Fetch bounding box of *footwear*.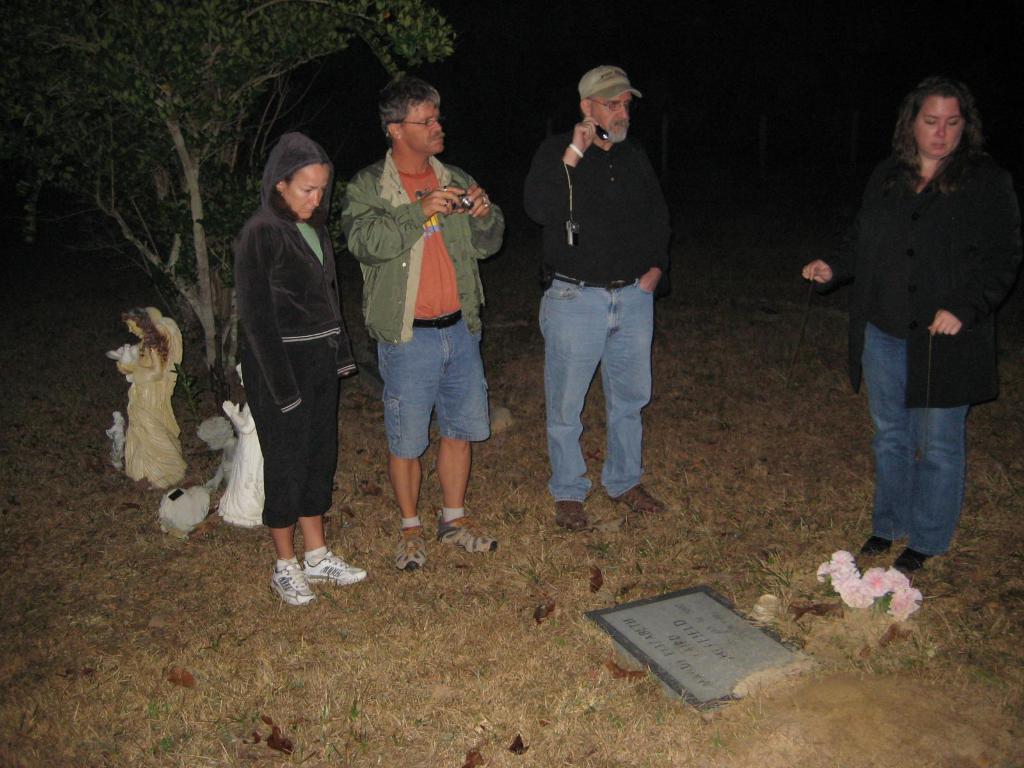
Bbox: Rect(303, 547, 365, 588).
